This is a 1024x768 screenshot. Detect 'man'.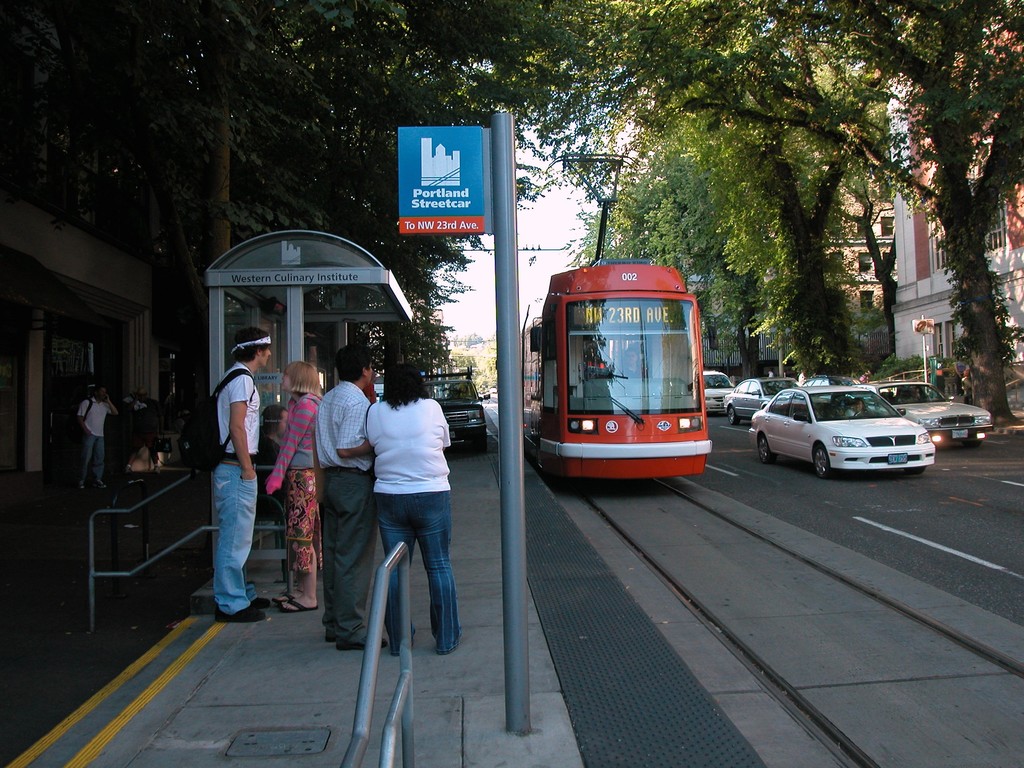
[202,314,303,604].
